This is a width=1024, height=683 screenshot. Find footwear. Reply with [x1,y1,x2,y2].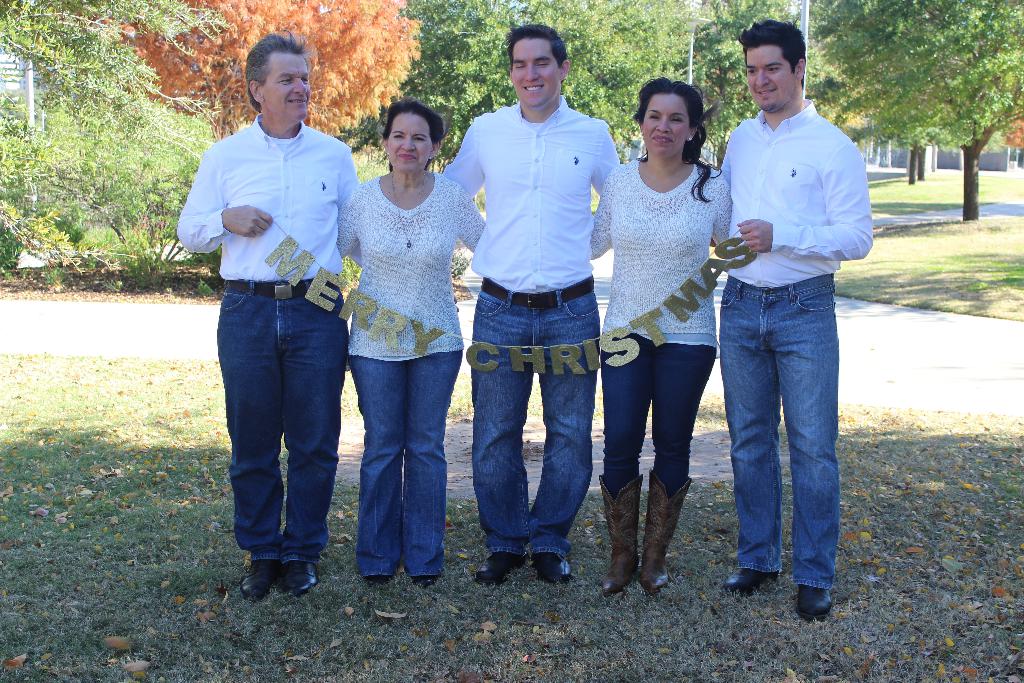
[601,479,642,593].
